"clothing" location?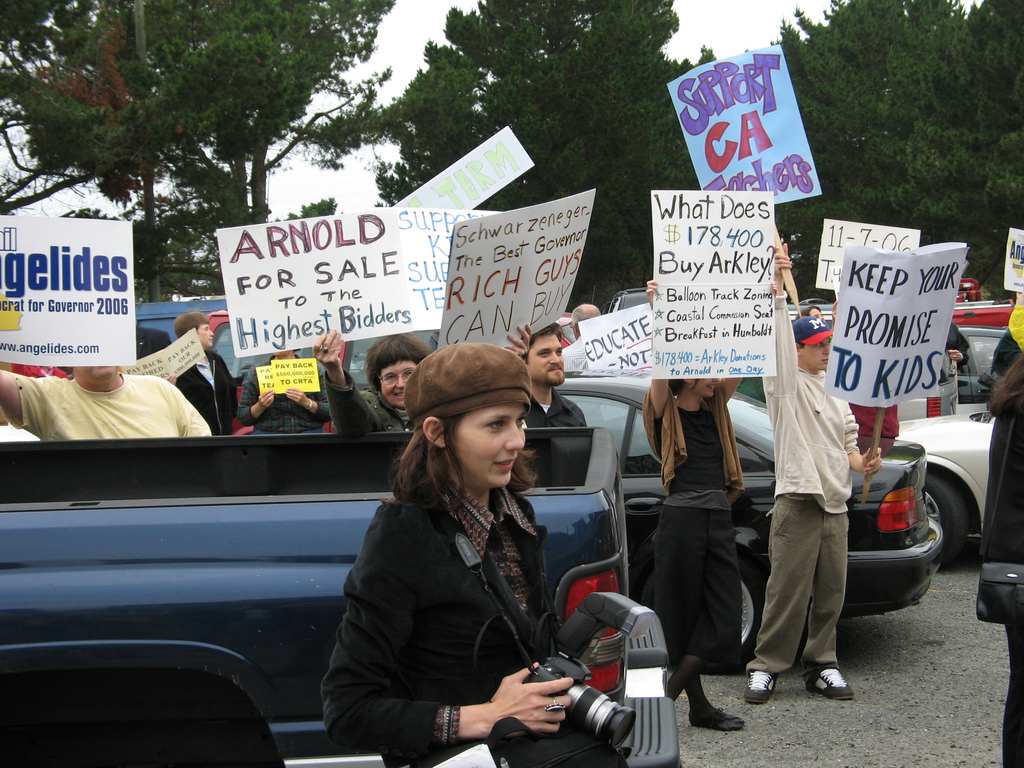
(x1=977, y1=408, x2=1023, y2=767)
